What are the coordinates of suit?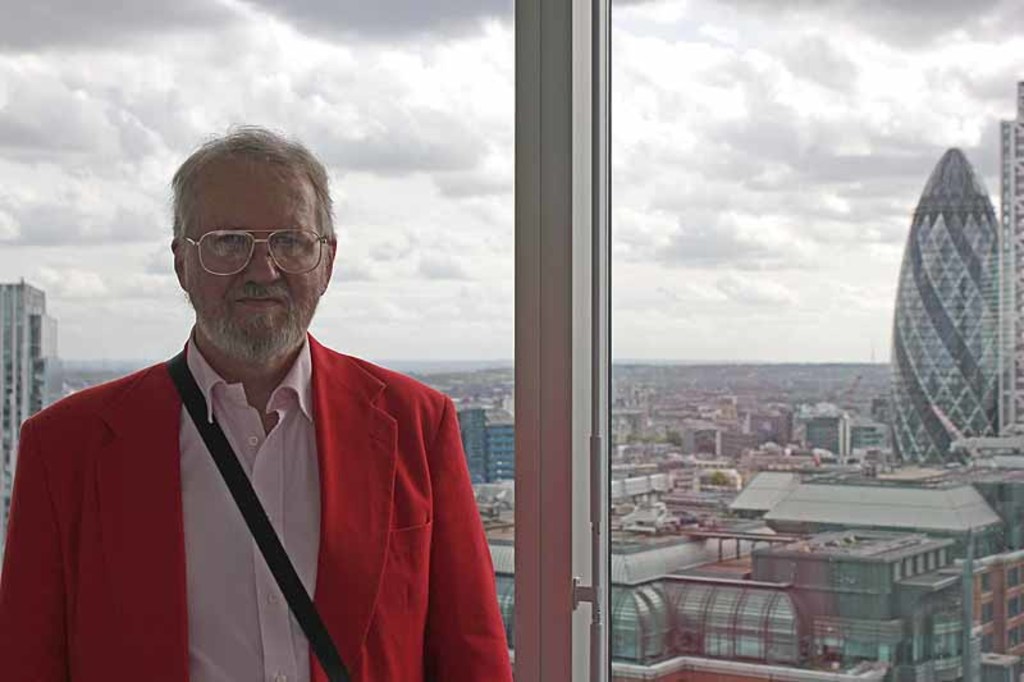
locate(65, 287, 530, 667).
